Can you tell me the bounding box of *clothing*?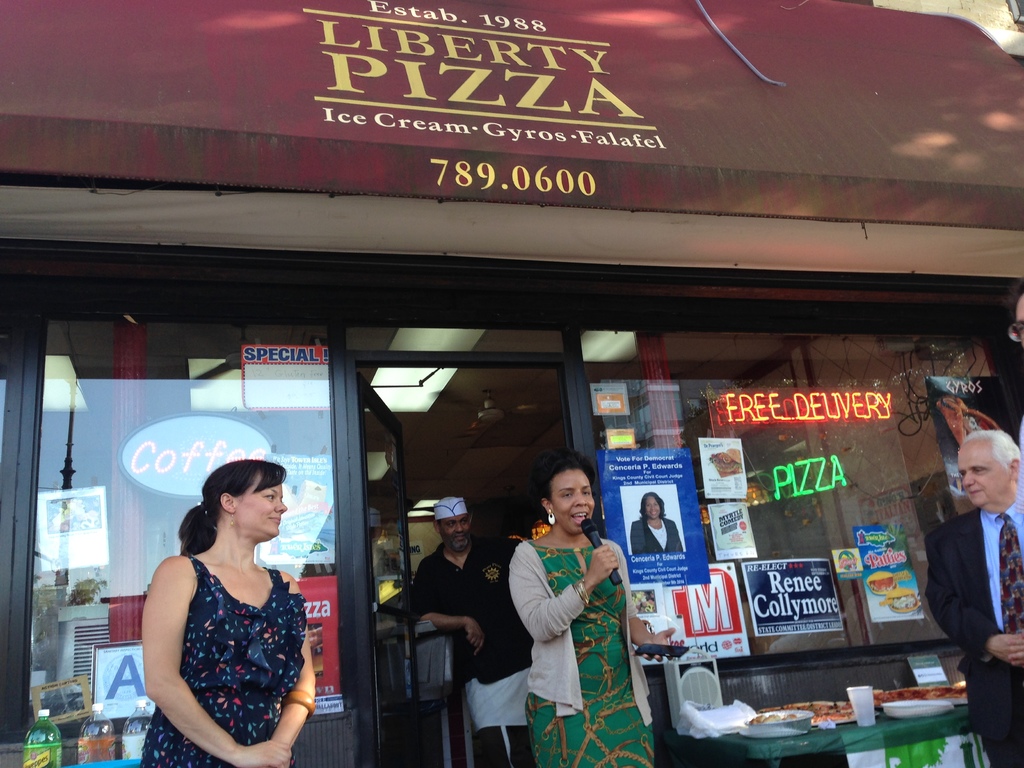
(x1=636, y1=518, x2=687, y2=552).
